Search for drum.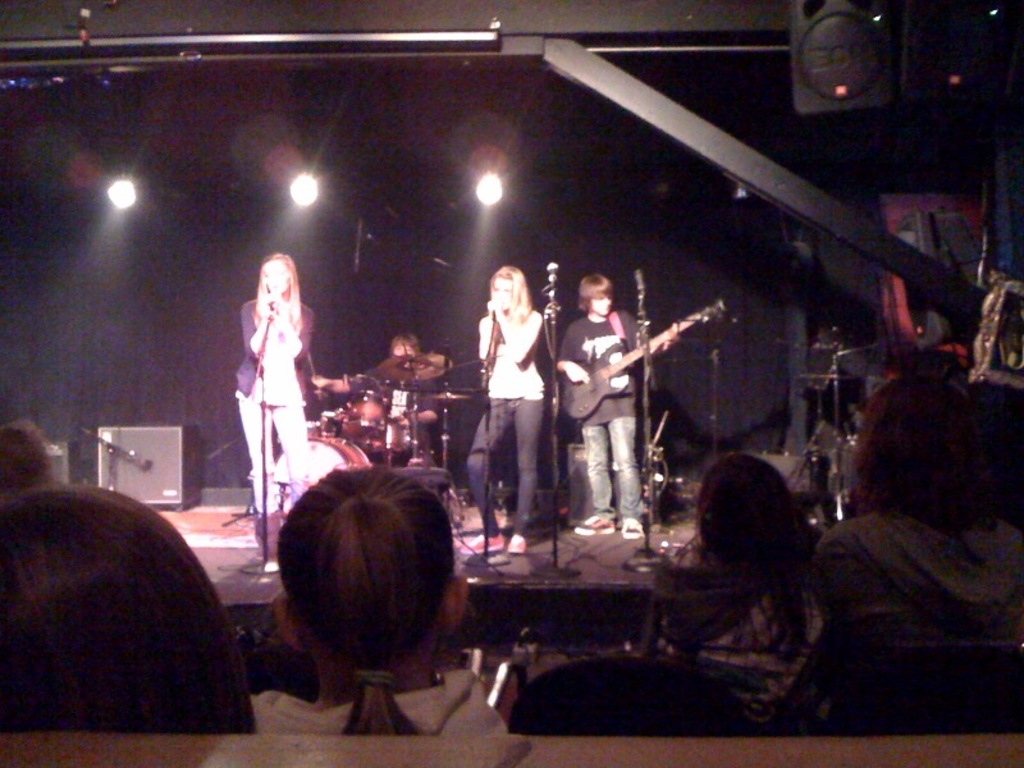
Found at {"left": 273, "top": 436, "right": 374, "bottom": 517}.
